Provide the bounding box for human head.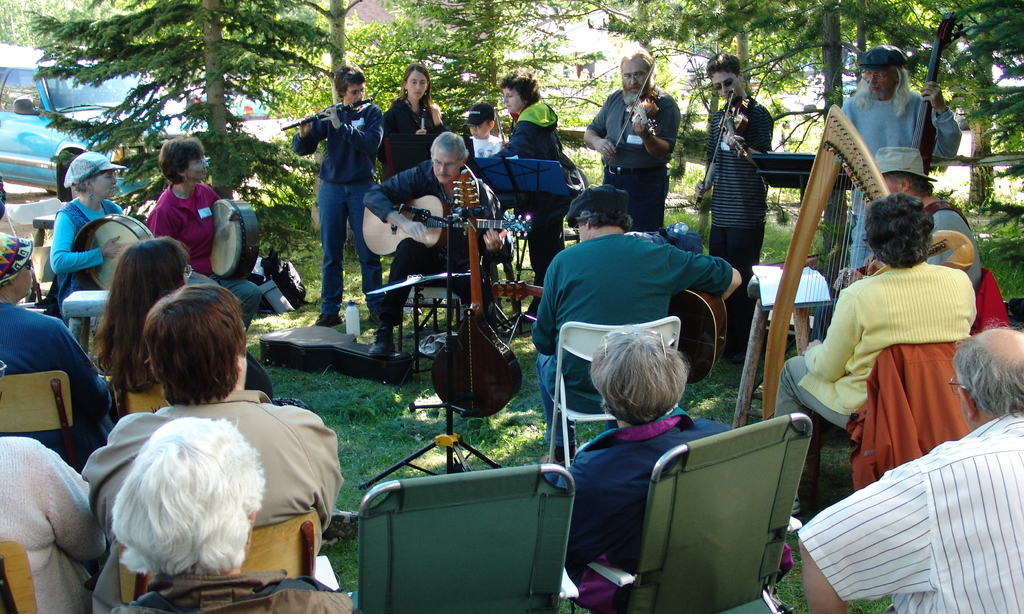
pyautogui.locateOnScreen(116, 279, 246, 407).
